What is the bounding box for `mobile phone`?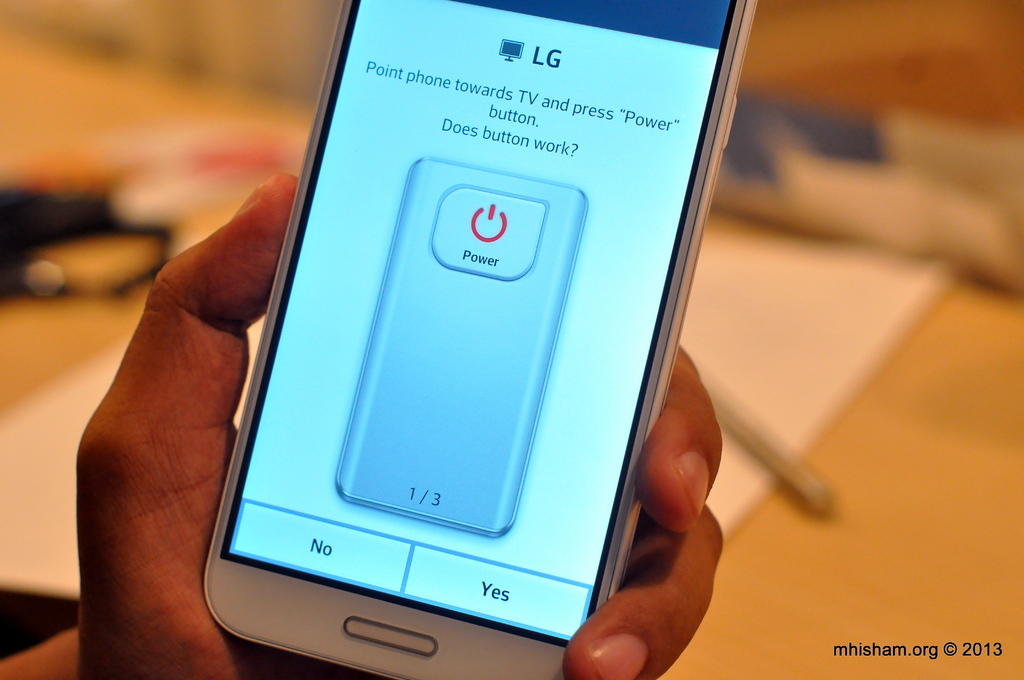
(184,0,760,672).
